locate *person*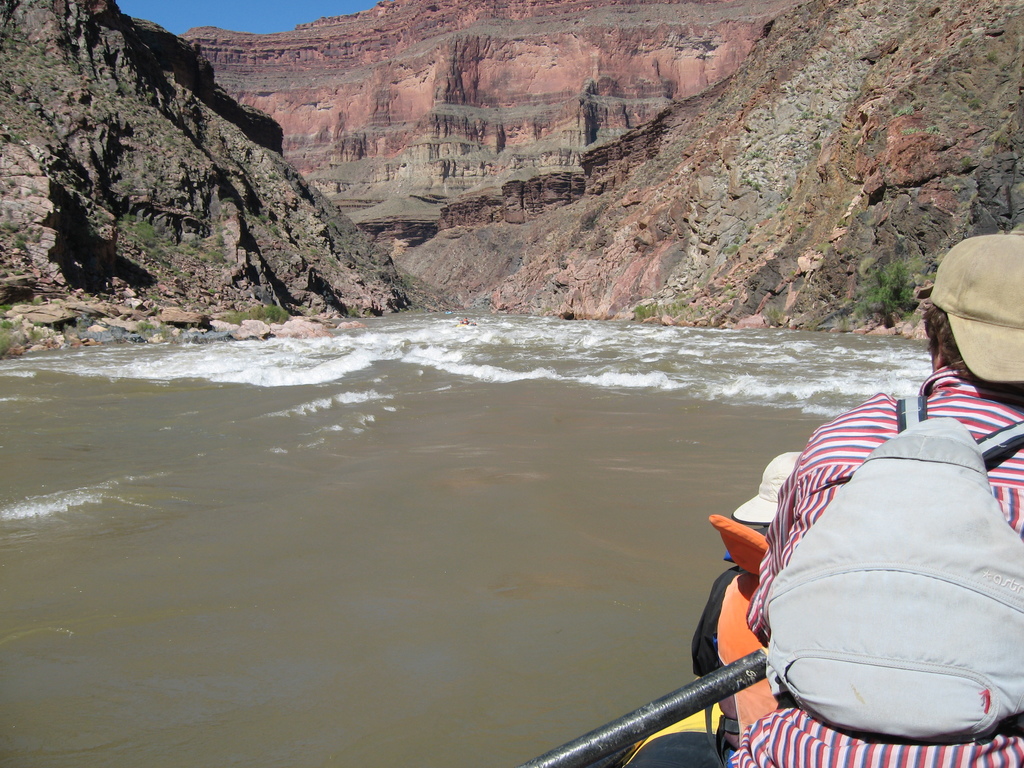
[left=726, top=236, right=1023, bottom=767]
